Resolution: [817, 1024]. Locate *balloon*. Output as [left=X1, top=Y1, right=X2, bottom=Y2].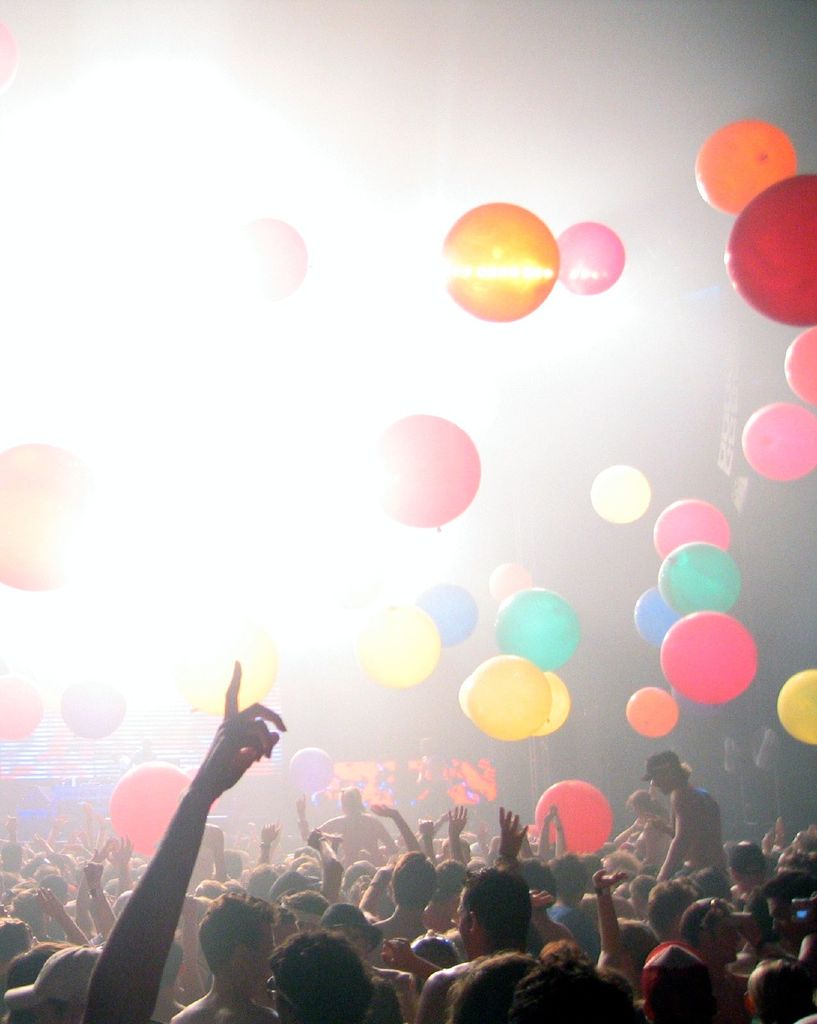
[left=775, top=664, right=816, bottom=746].
